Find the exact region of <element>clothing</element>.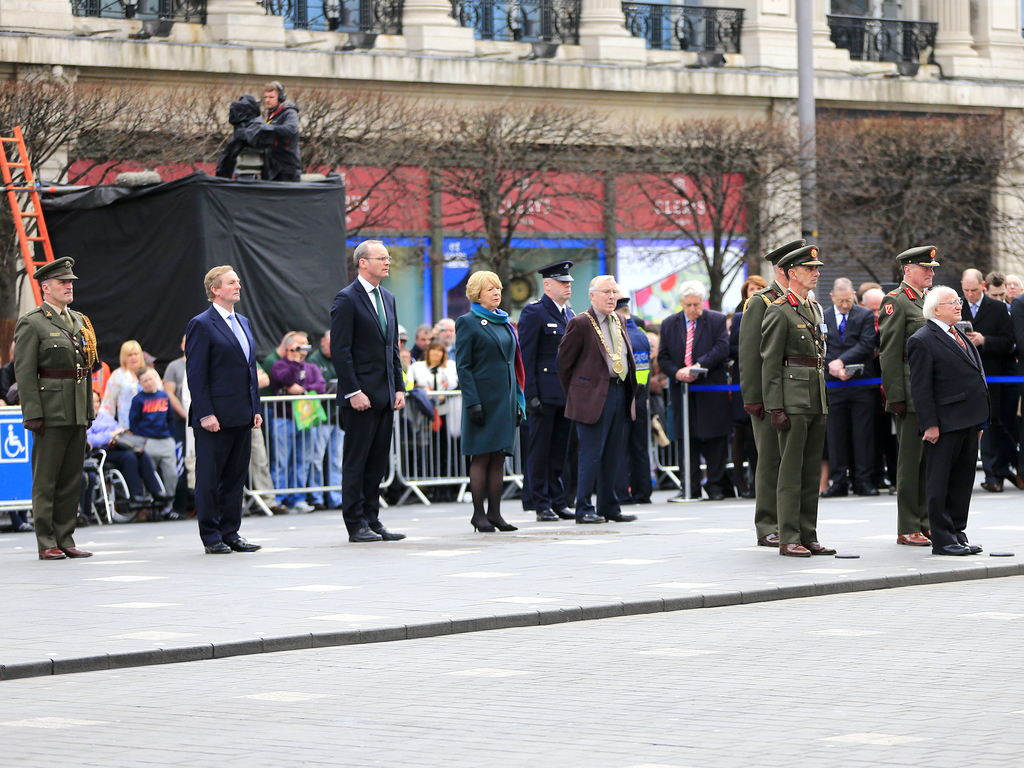
Exact region: 100, 367, 154, 418.
